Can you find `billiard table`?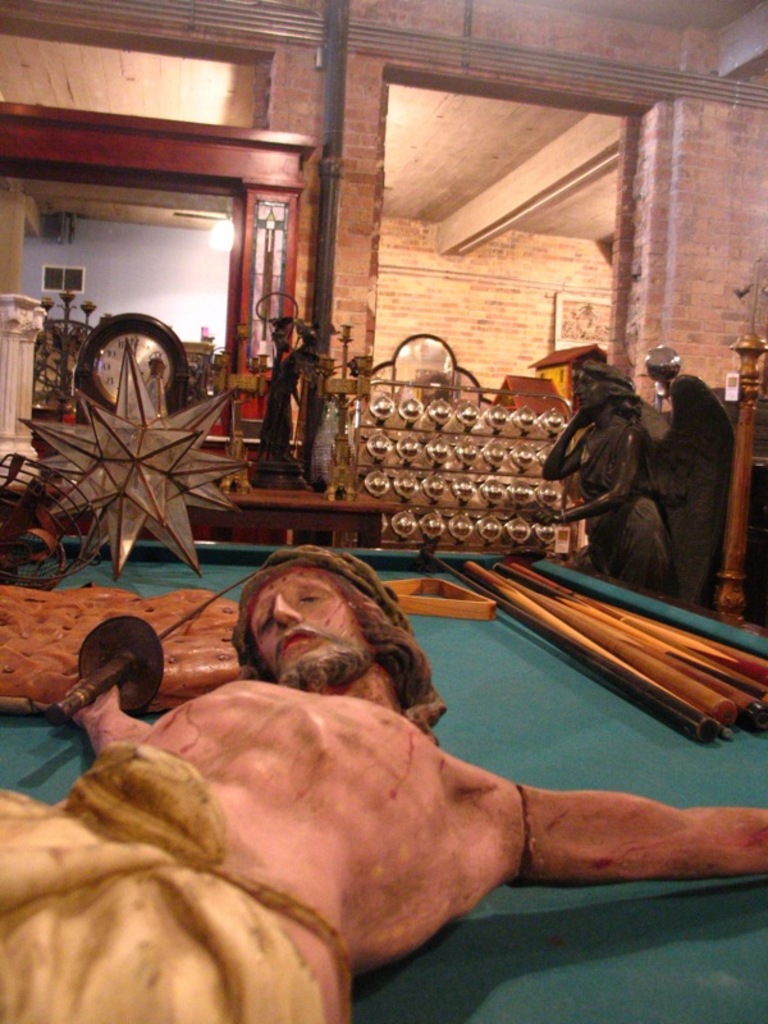
Yes, bounding box: {"x1": 0, "y1": 545, "x2": 767, "y2": 1023}.
